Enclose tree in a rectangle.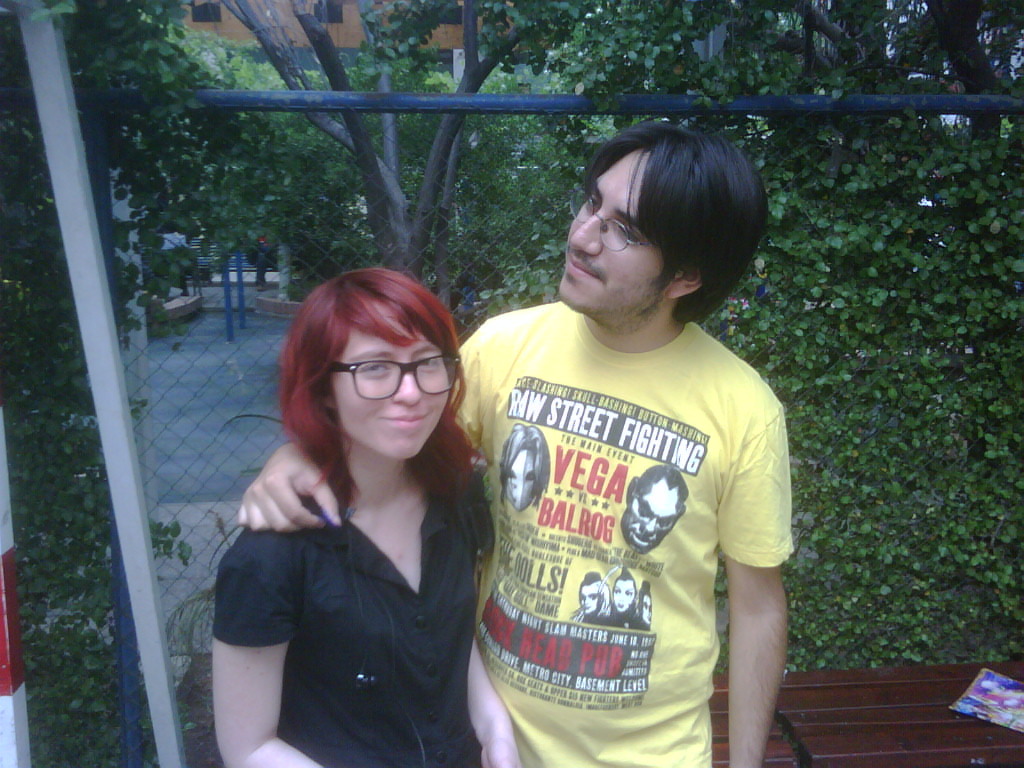
left=220, top=0, right=550, bottom=310.
